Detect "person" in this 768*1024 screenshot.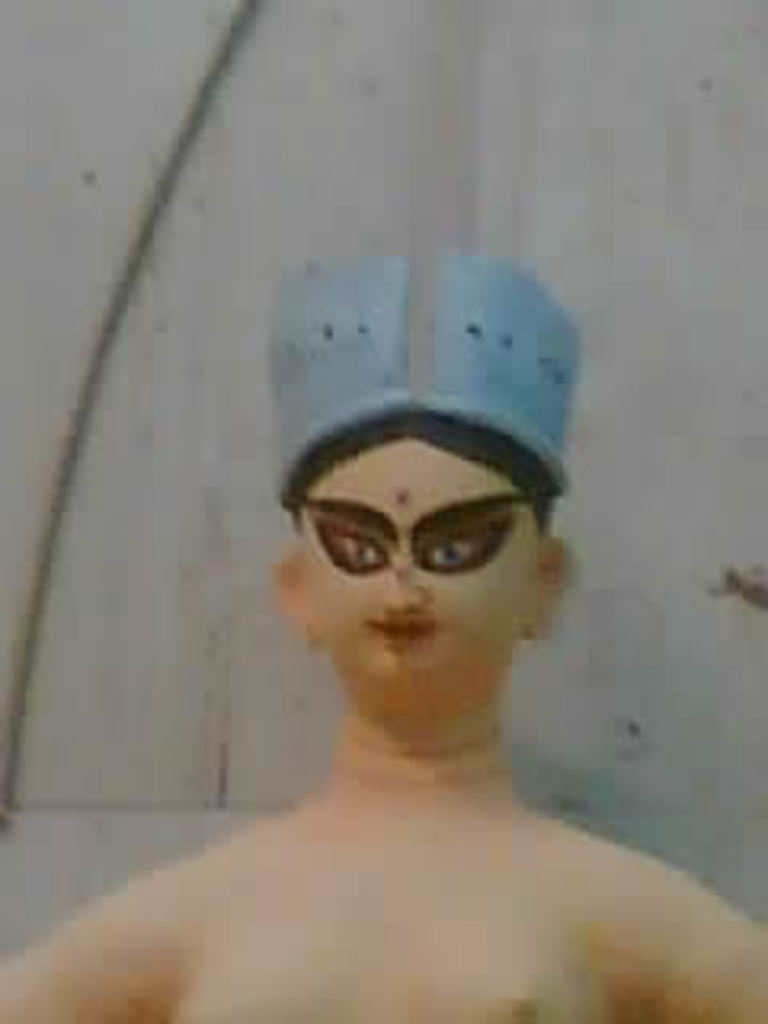
Detection: 90/234/685/1023.
